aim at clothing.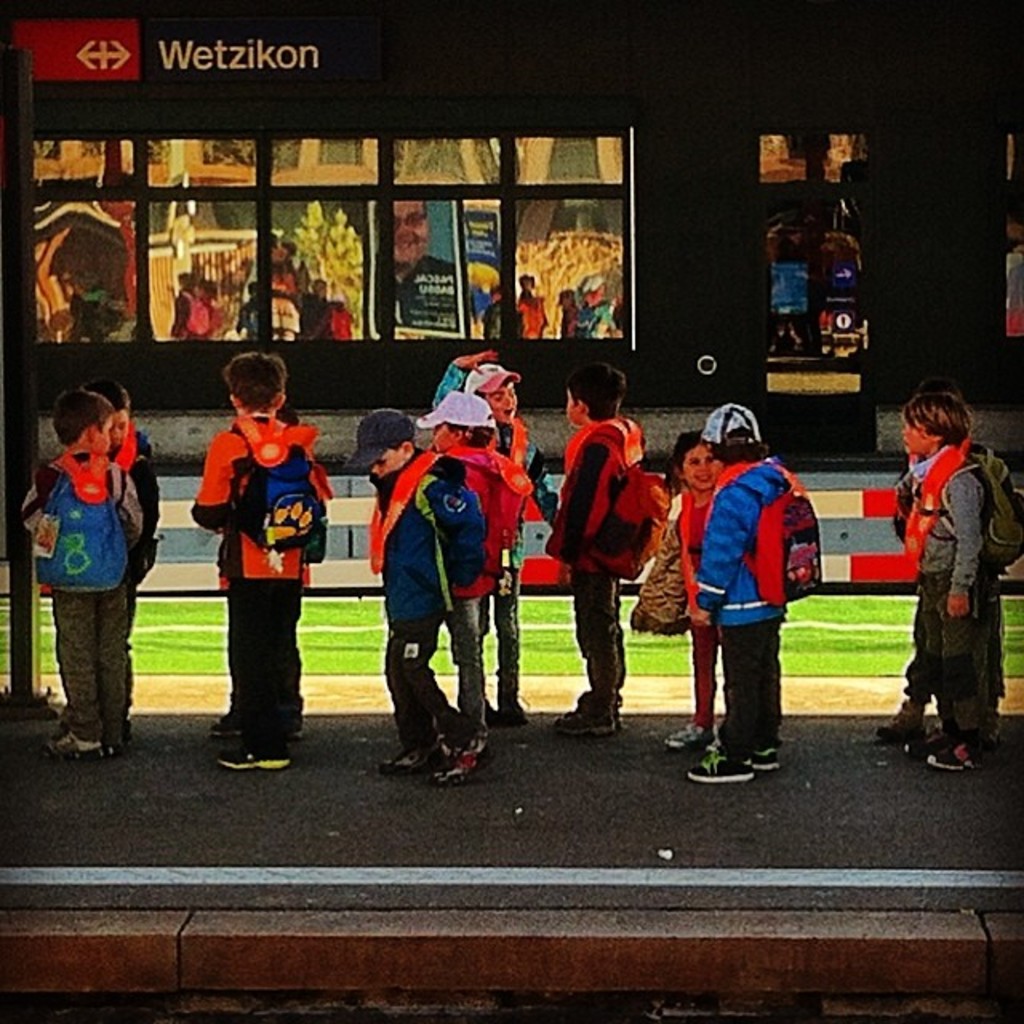
Aimed at bbox(698, 462, 790, 766).
